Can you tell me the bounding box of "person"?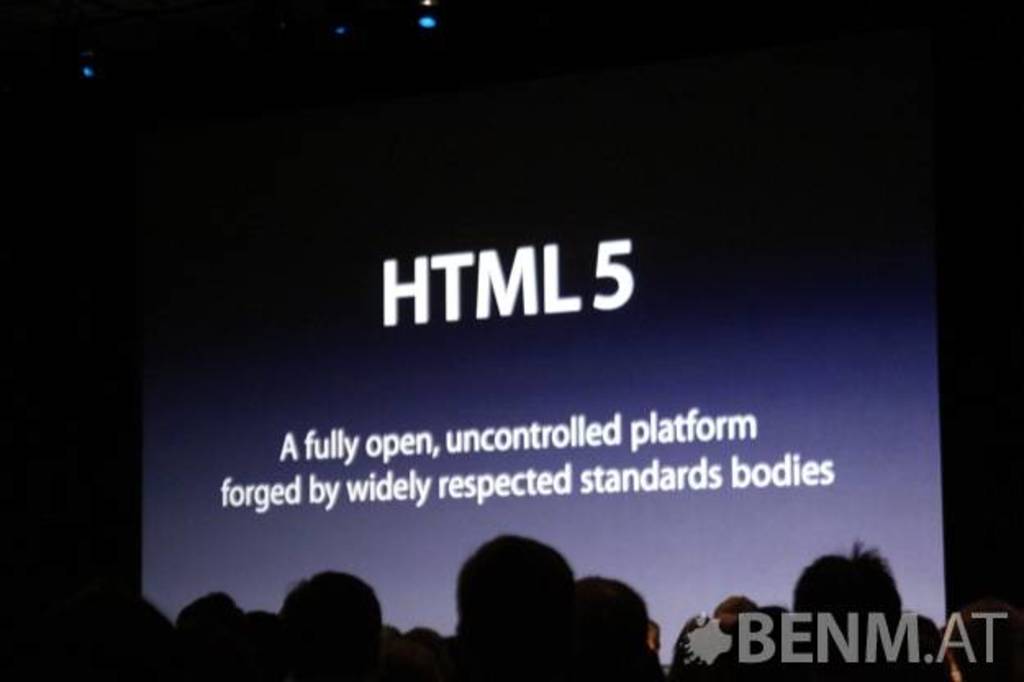
675:616:700:680.
